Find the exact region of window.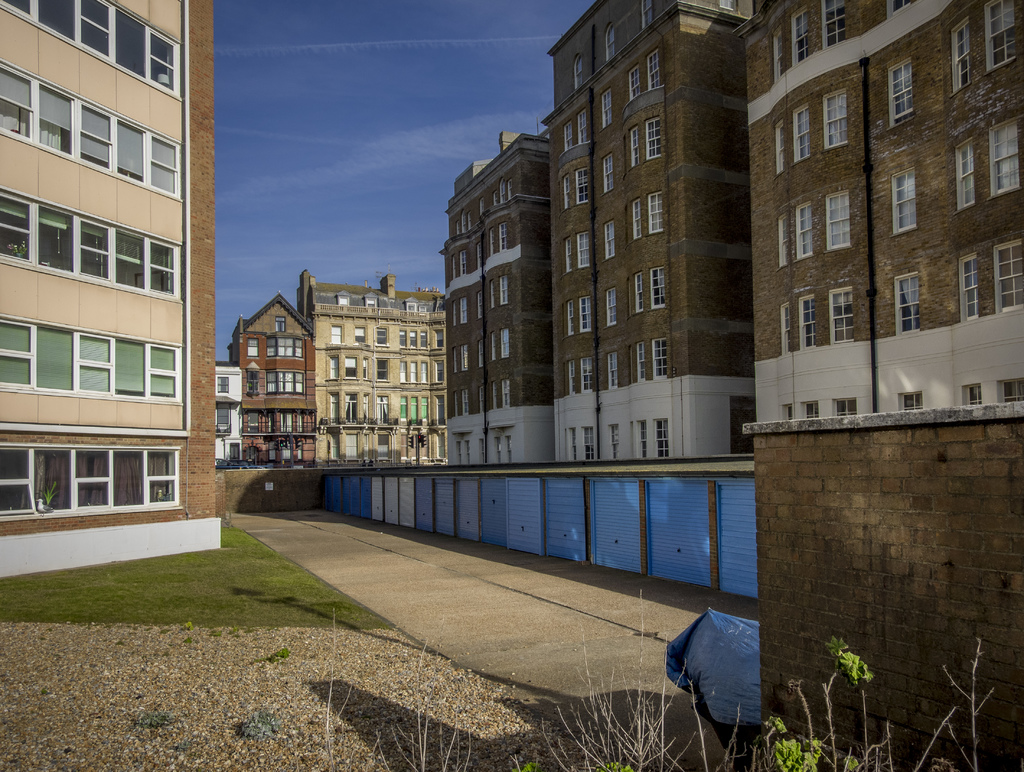
Exact region: box=[407, 305, 415, 316].
